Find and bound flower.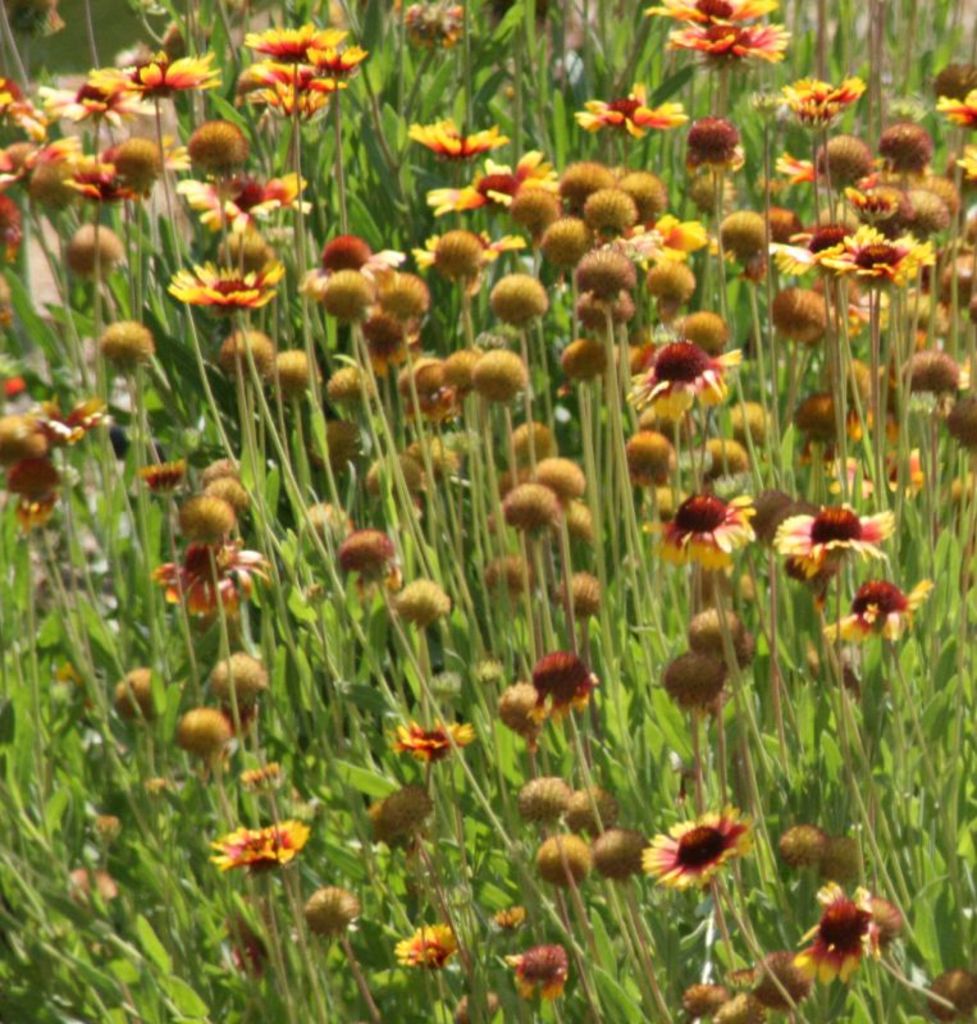
Bound: <box>406,119,498,150</box>.
